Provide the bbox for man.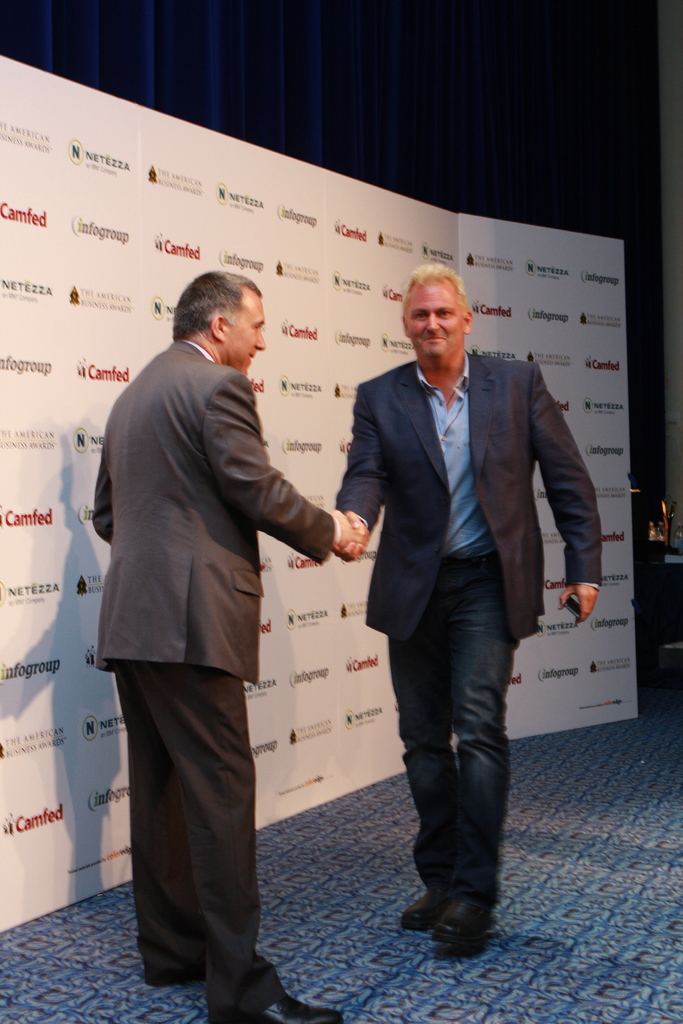
<bbox>328, 257, 605, 940</bbox>.
